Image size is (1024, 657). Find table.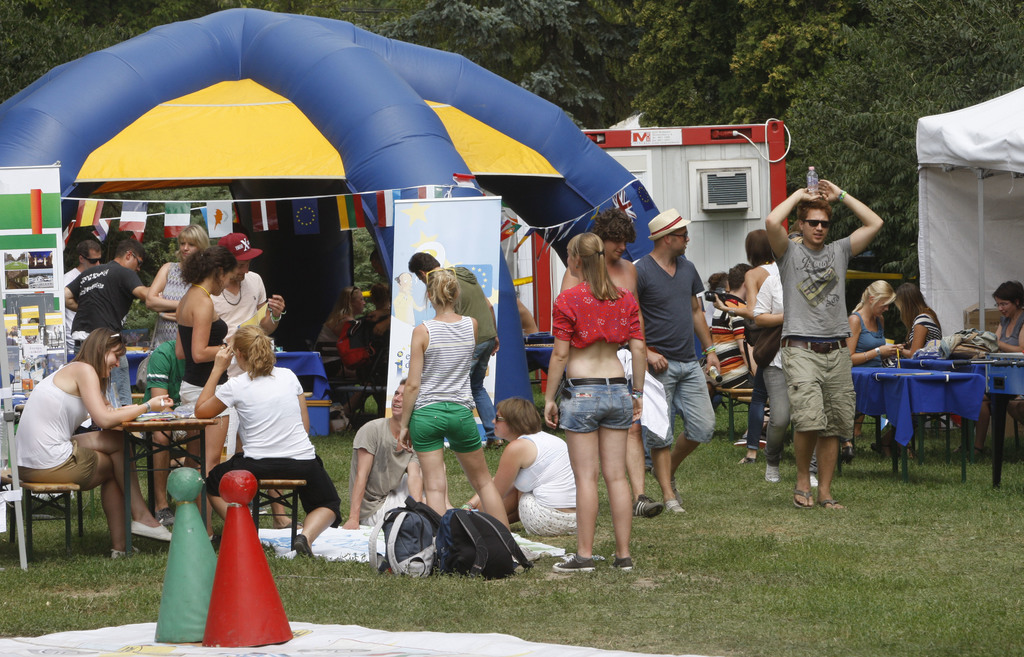
(118, 417, 218, 562).
